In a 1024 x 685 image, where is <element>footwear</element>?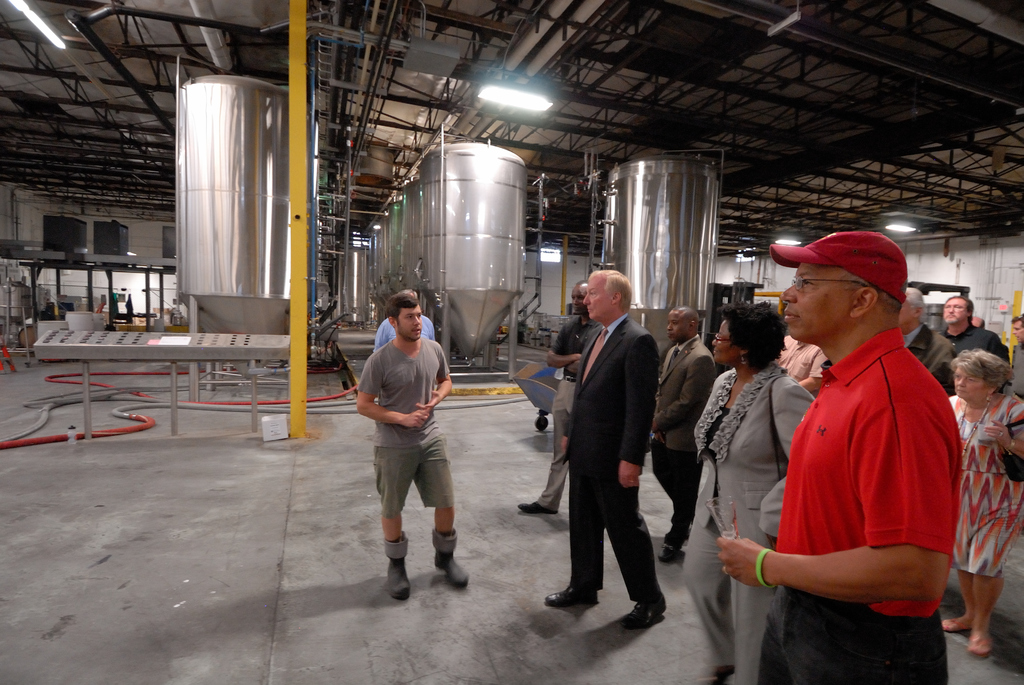
x1=943, y1=615, x2=971, y2=633.
